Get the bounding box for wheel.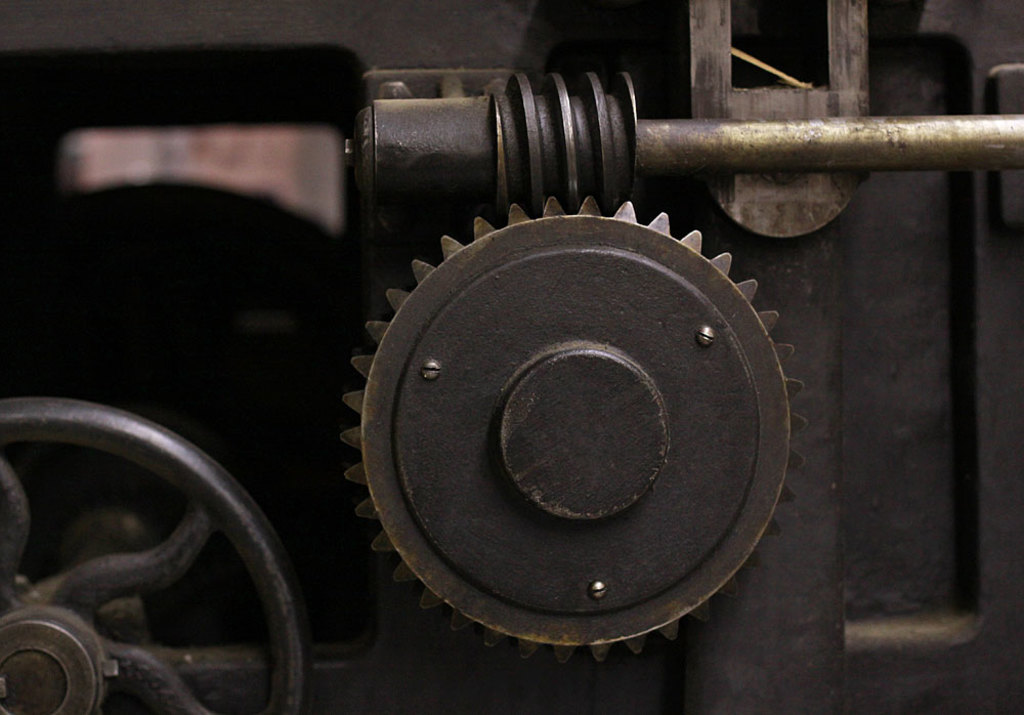
box=[0, 398, 302, 714].
